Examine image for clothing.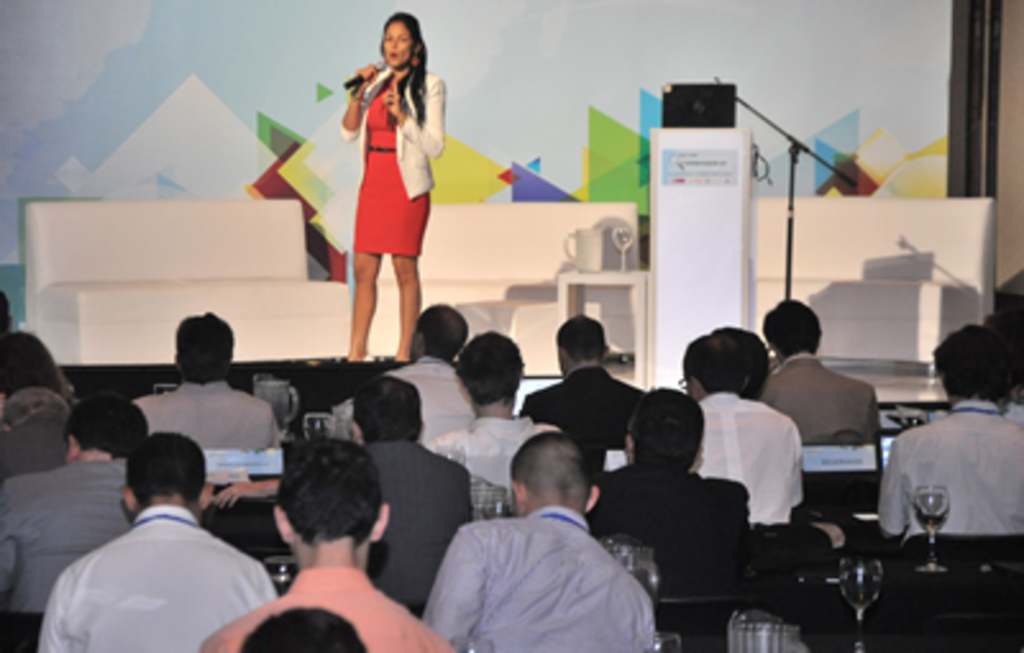
Examination result: pyautogui.locateOnScreen(335, 20, 433, 274).
